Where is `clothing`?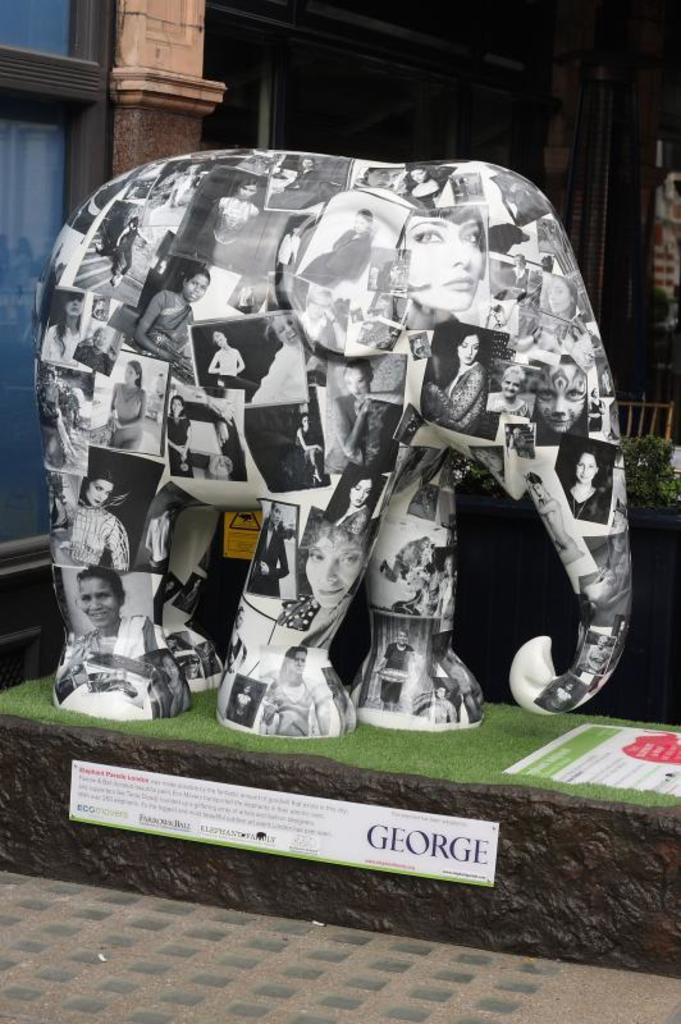
268,157,324,207.
